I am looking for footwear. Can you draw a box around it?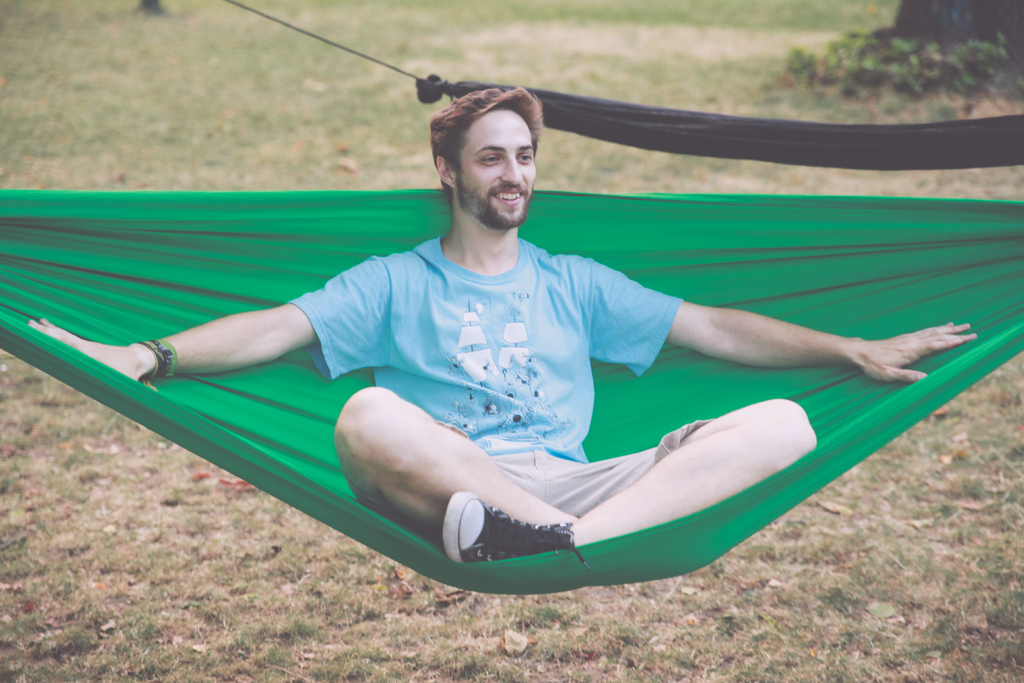
Sure, the bounding box is x1=440 y1=490 x2=589 y2=572.
